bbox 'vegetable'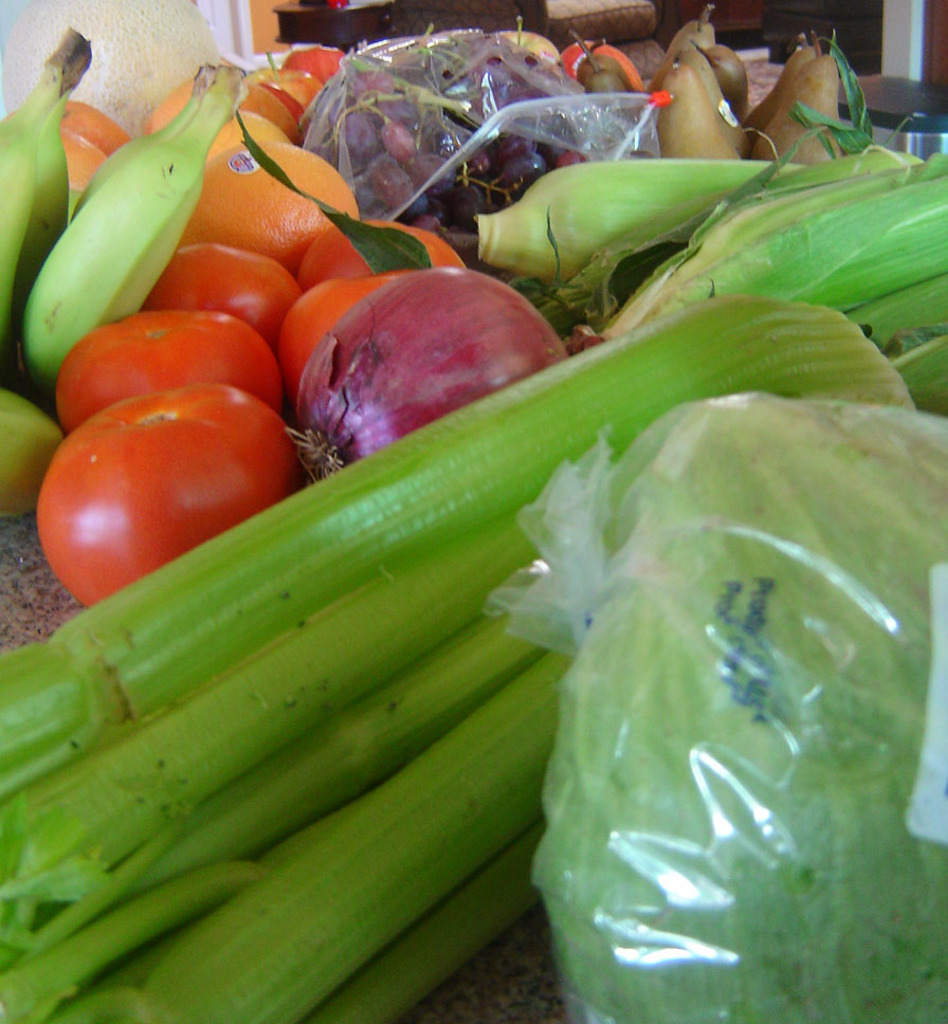
278/268/417/408
